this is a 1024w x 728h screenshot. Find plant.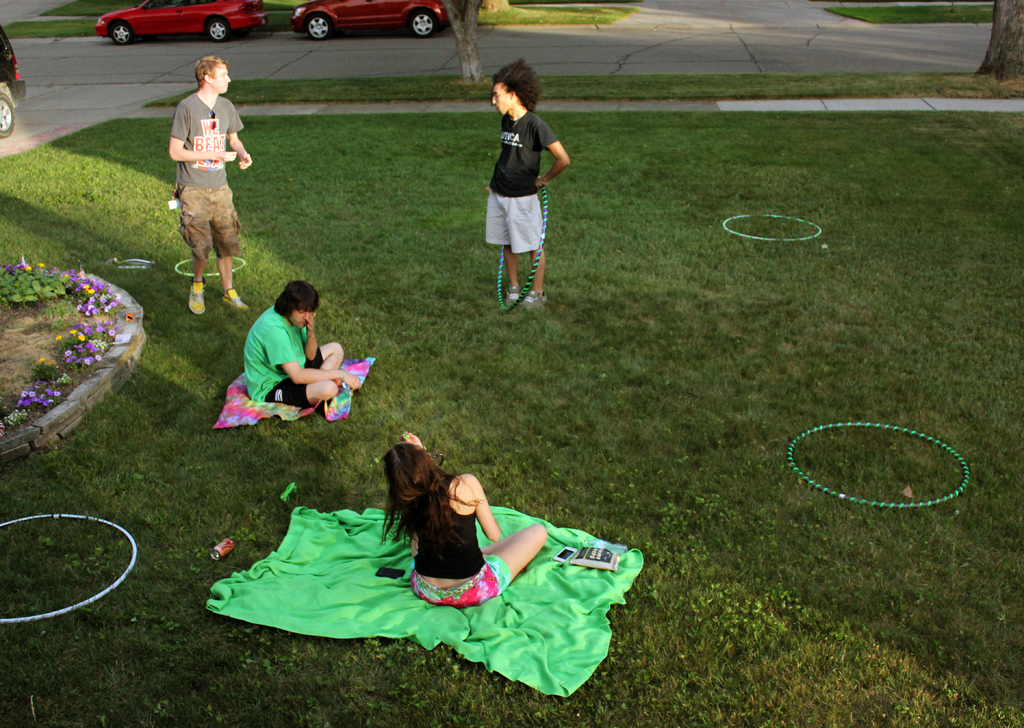
Bounding box: crop(477, 0, 643, 25).
